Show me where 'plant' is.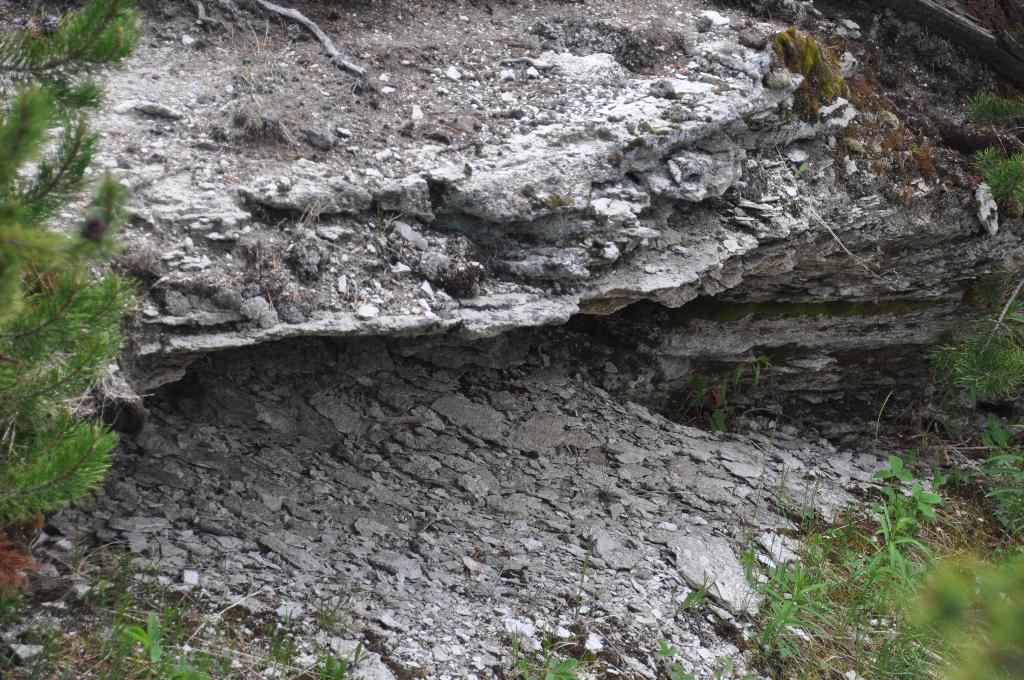
'plant' is at 572 539 602 593.
